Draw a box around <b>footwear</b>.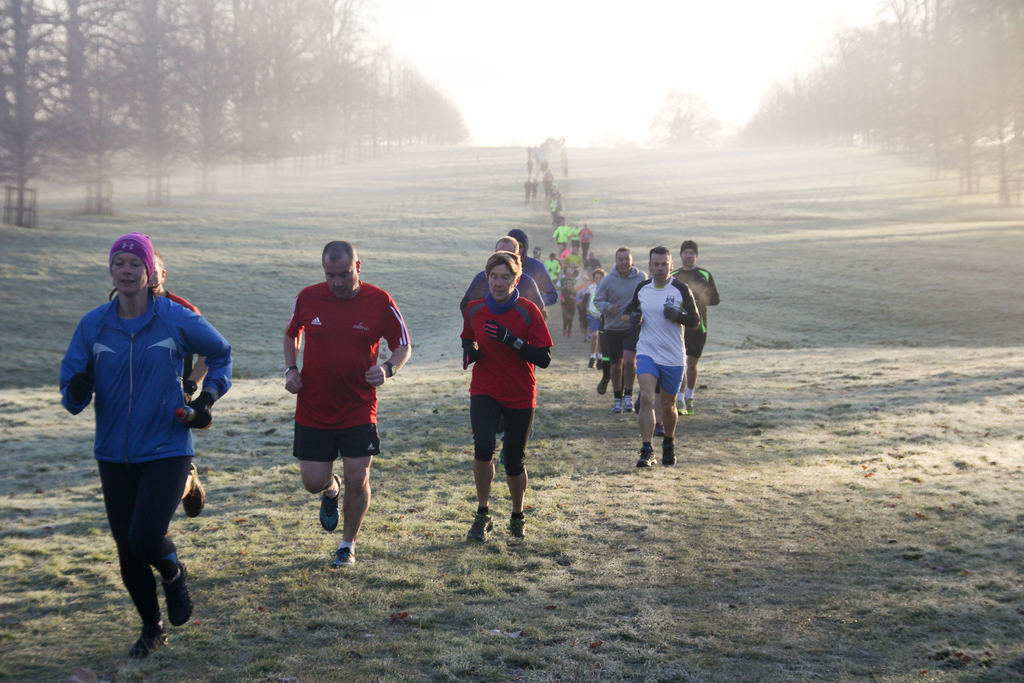
<region>129, 627, 170, 657</region>.
